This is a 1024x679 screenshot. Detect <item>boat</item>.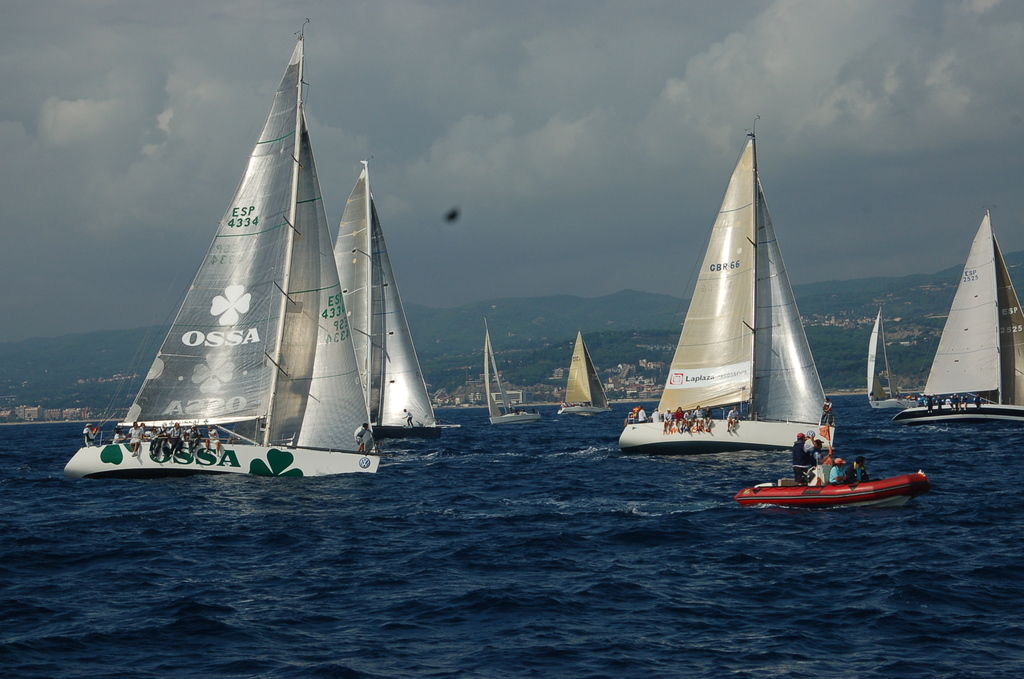
<region>625, 124, 842, 461</region>.
